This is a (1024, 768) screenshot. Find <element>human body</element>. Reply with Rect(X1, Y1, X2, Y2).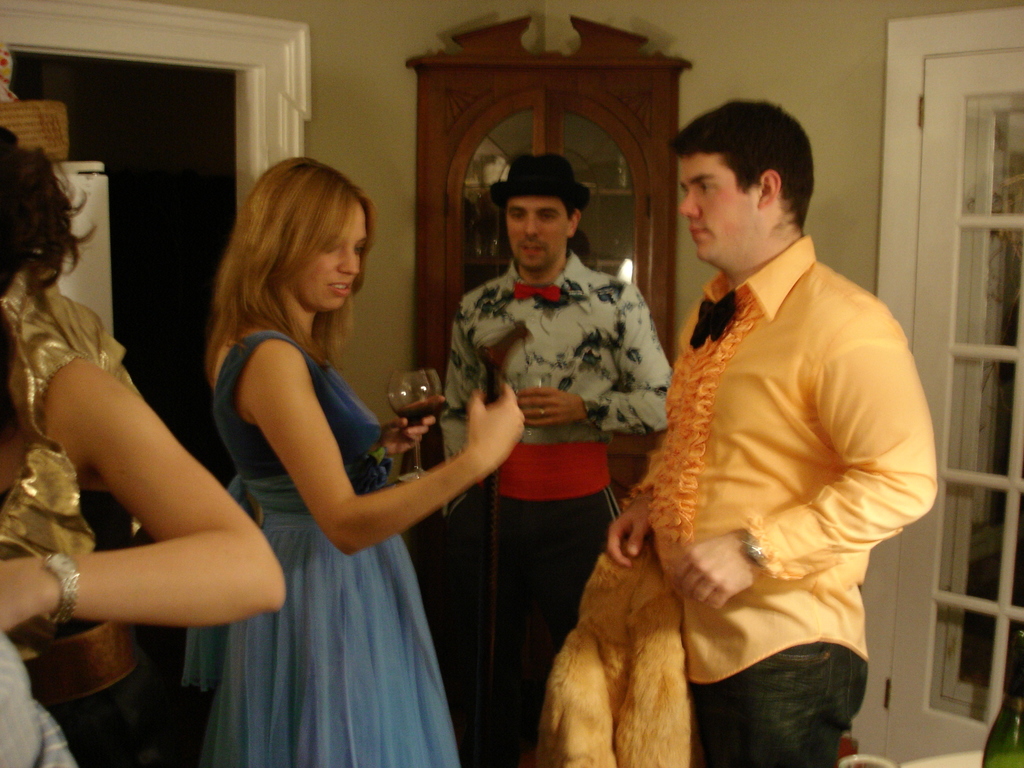
Rect(447, 257, 680, 765).
